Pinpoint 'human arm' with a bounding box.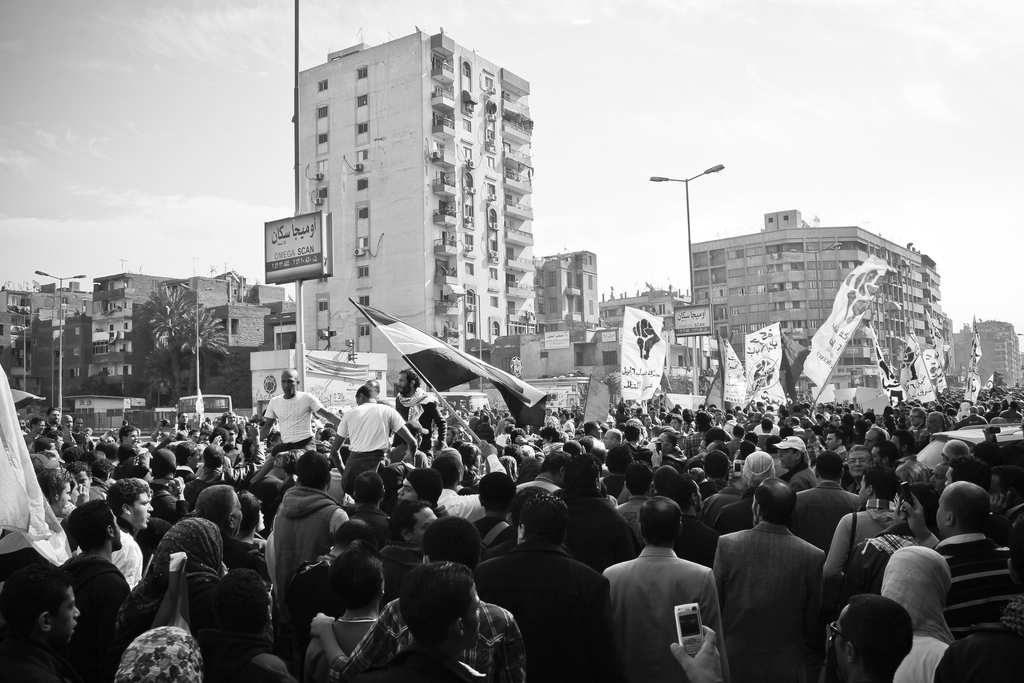
box(897, 488, 945, 550).
